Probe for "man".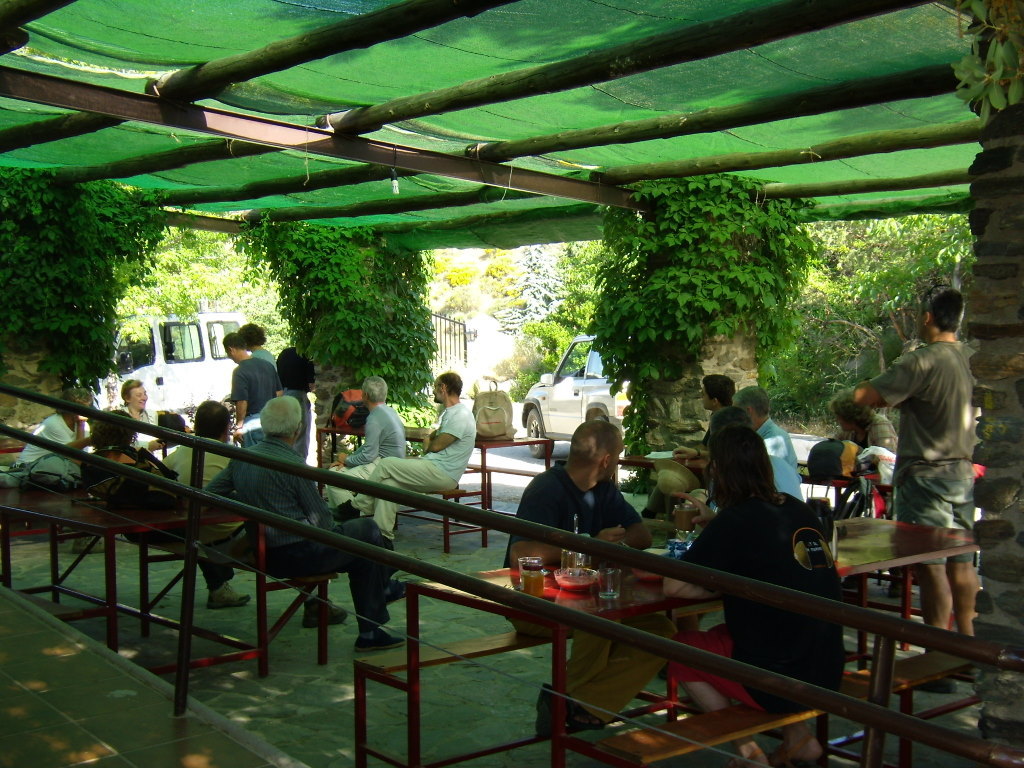
Probe result: [730,383,802,478].
